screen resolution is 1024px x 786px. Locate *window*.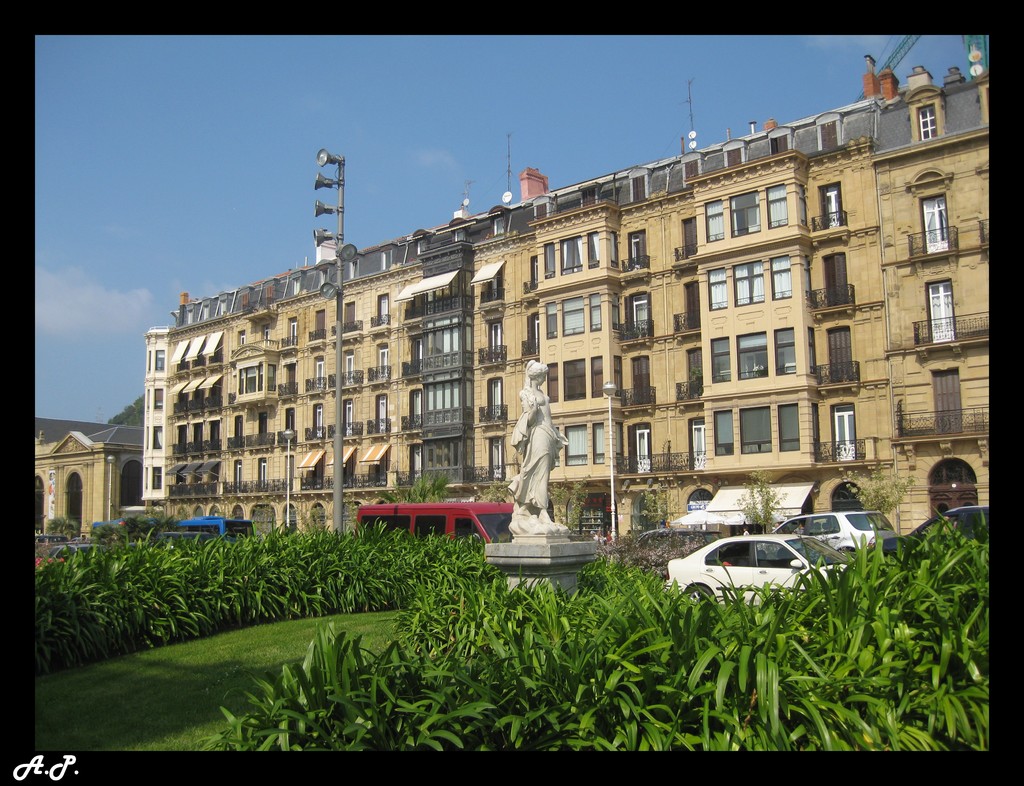
713/408/736/458.
